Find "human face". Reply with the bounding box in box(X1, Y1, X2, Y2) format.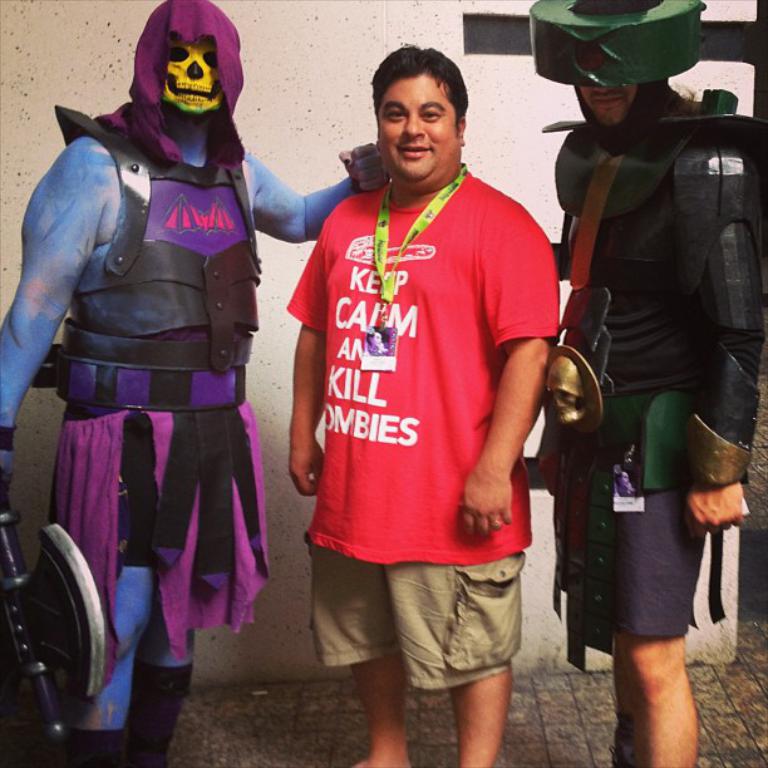
box(573, 83, 637, 127).
